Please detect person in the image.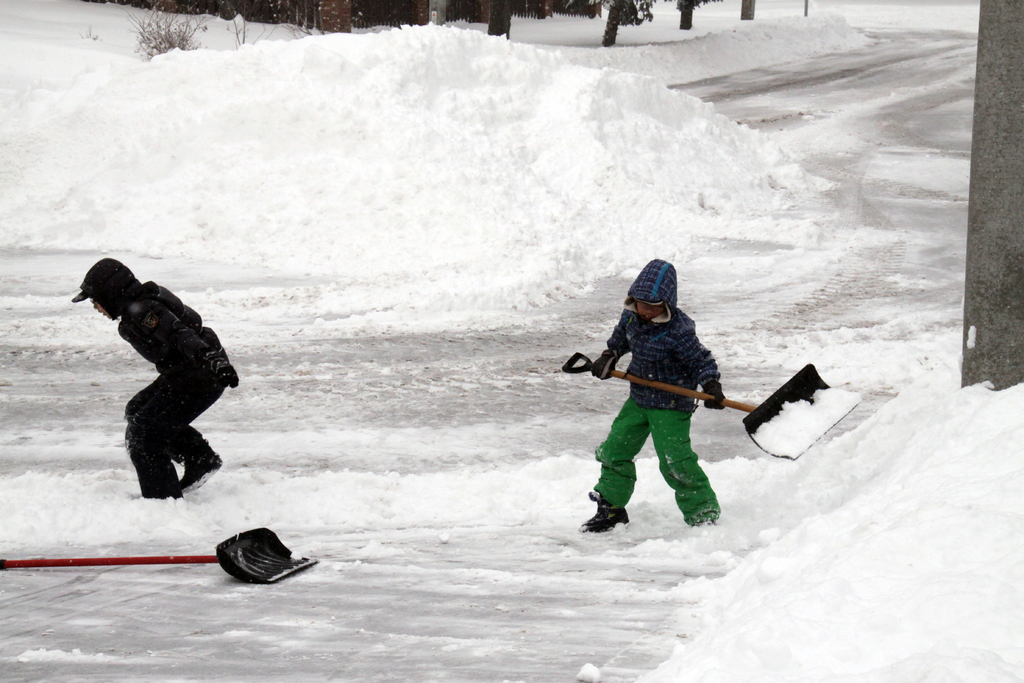
x1=584 y1=258 x2=739 y2=548.
